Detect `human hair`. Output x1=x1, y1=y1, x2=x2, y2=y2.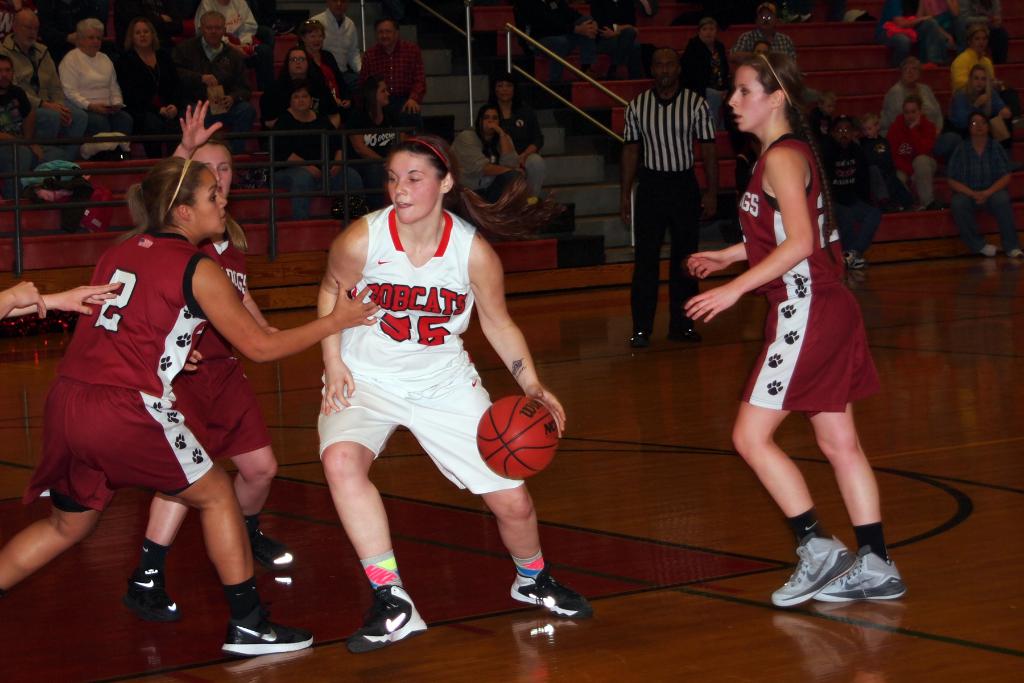
x1=122, y1=18, x2=159, y2=52.
